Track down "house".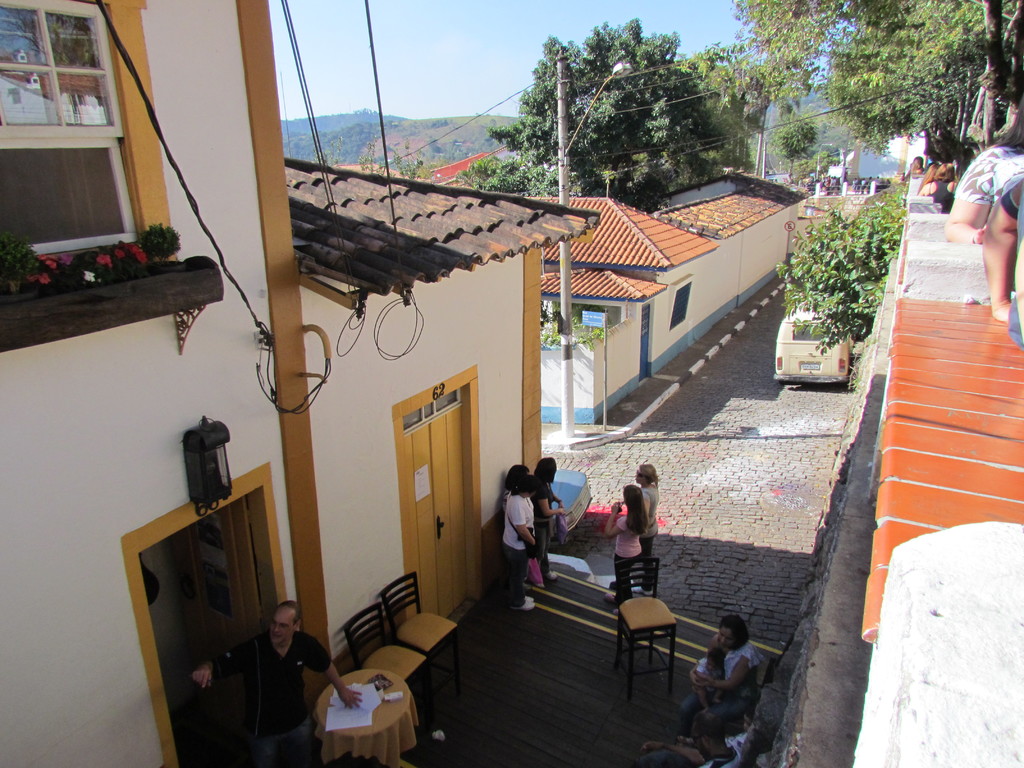
Tracked to (835,158,1023,604).
